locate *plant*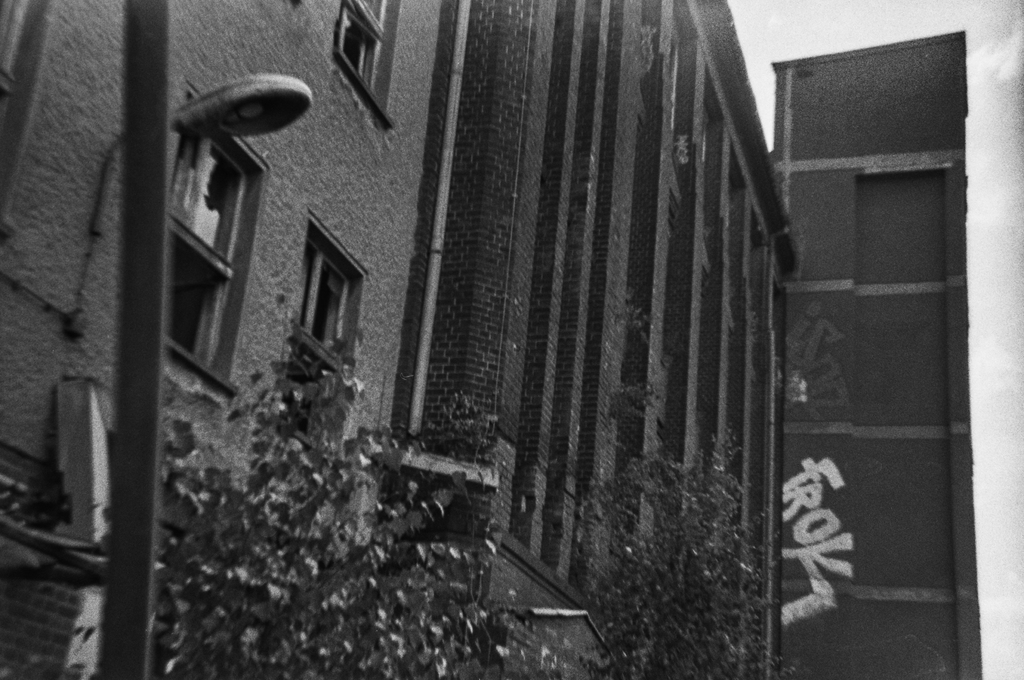
select_region(604, 382, 645, 423)
